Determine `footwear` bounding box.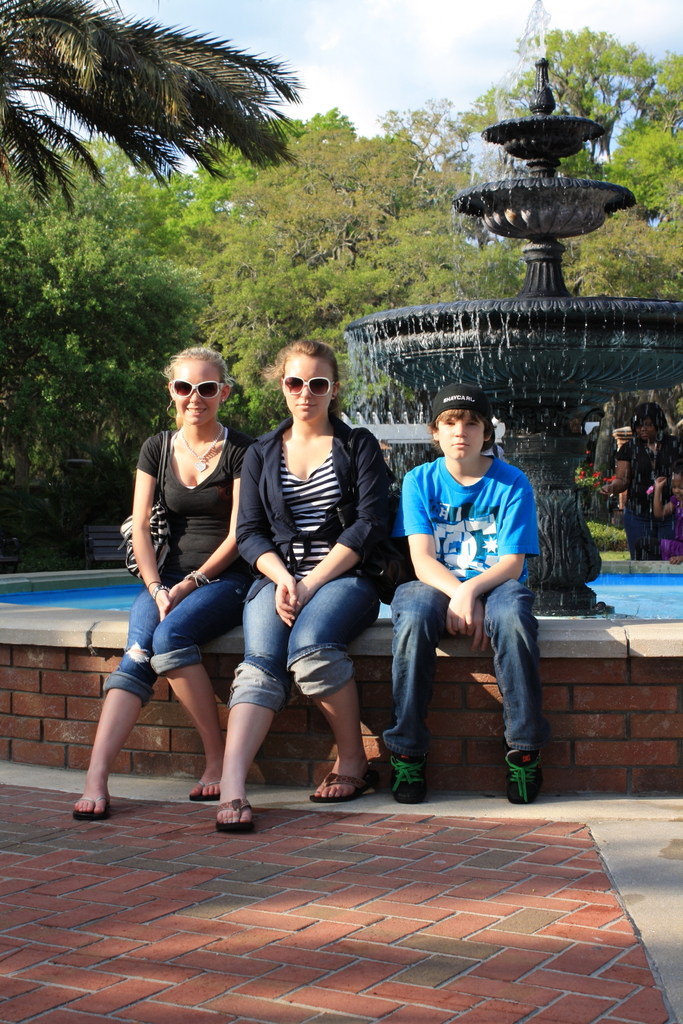
Determined: (left=218, top=799, right=253, bottom=834).
